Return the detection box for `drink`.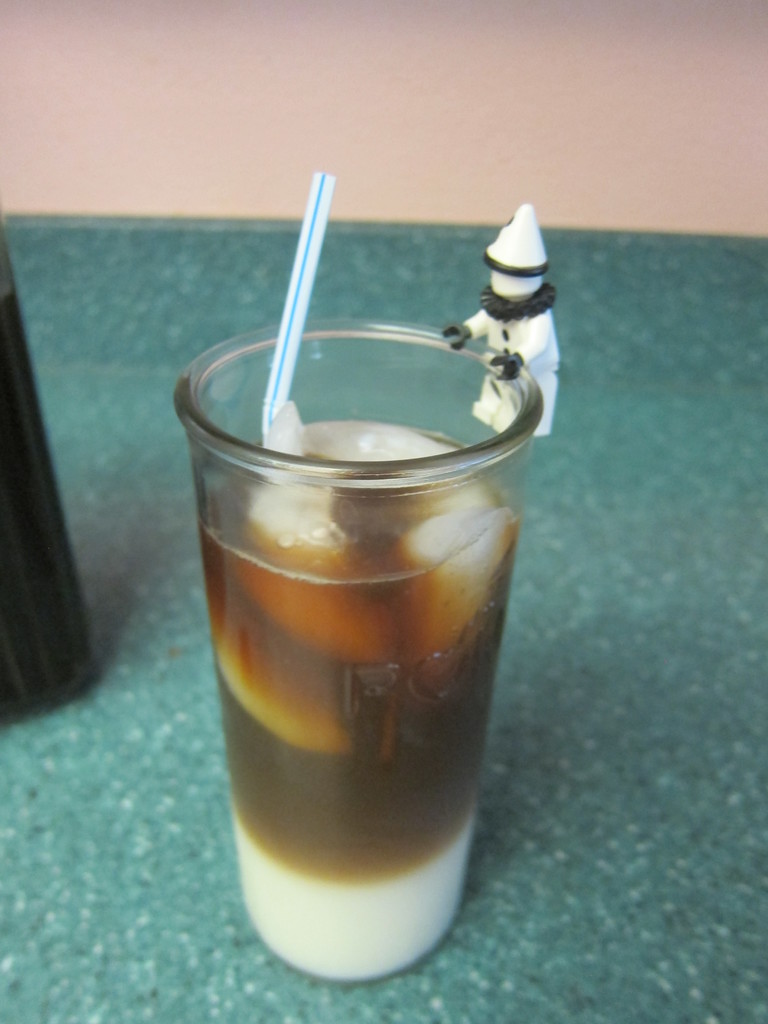
195 419 524 984.
